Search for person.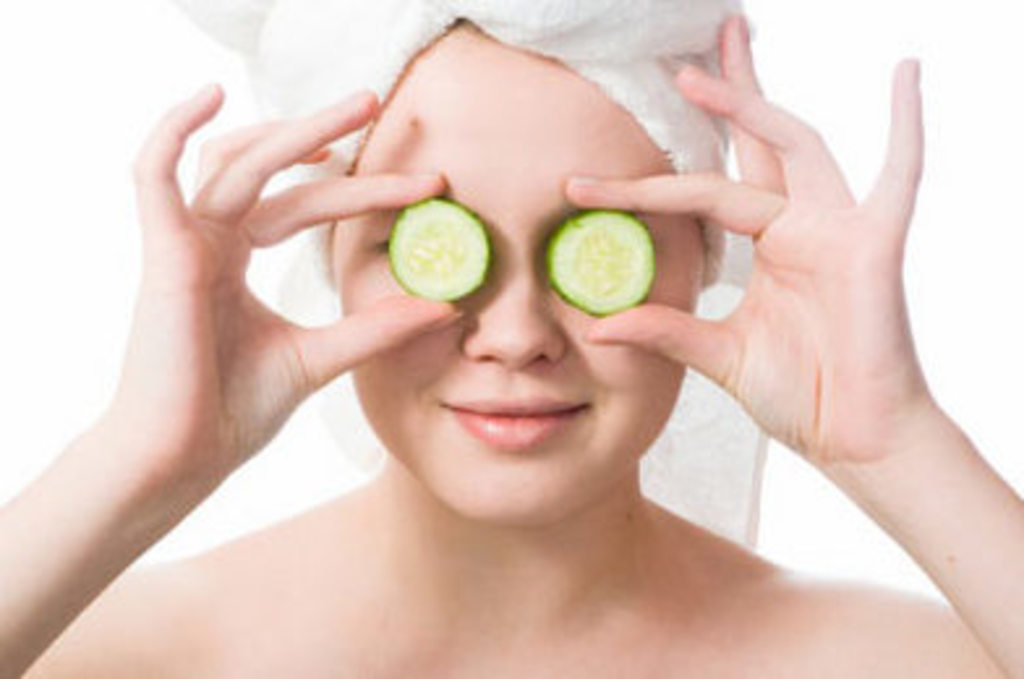
Found at left=0, top=0, right=1021, bottom=676.
